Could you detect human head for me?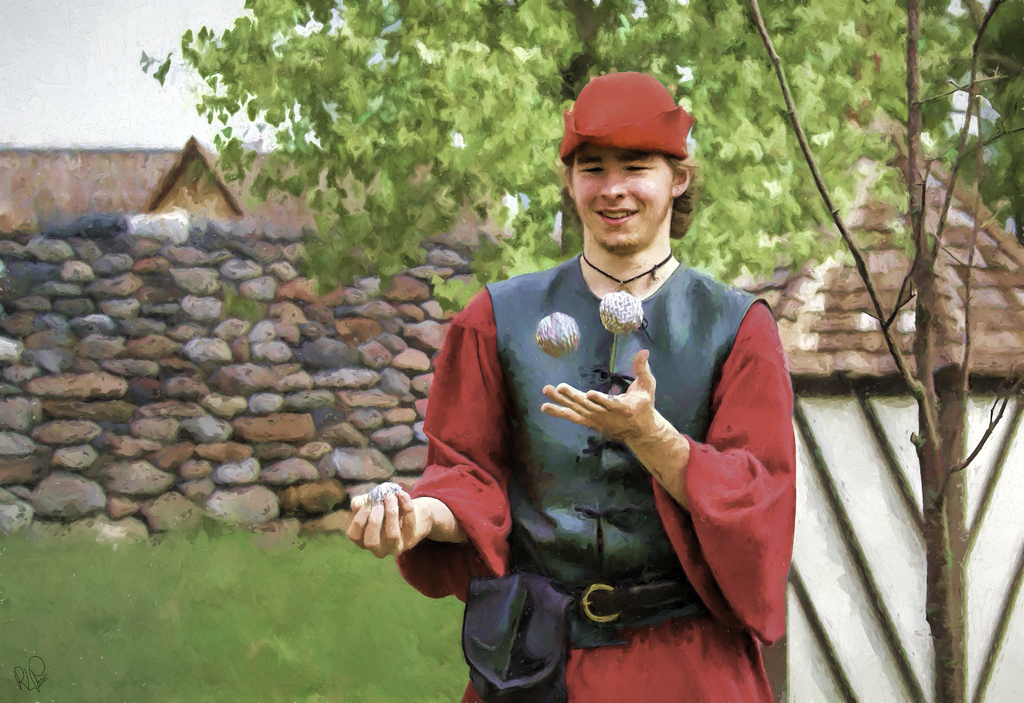
Detection result: <box>564,84,703,239</box>.
